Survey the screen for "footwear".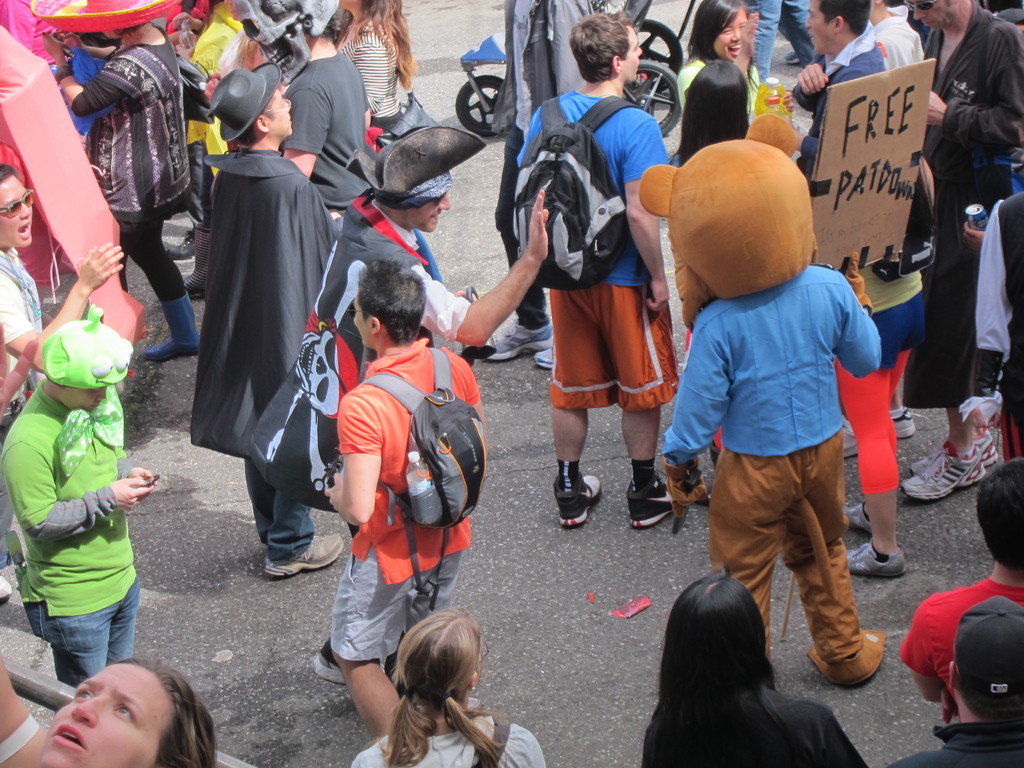
Survey found: rect(545, 472, 611, 547).
